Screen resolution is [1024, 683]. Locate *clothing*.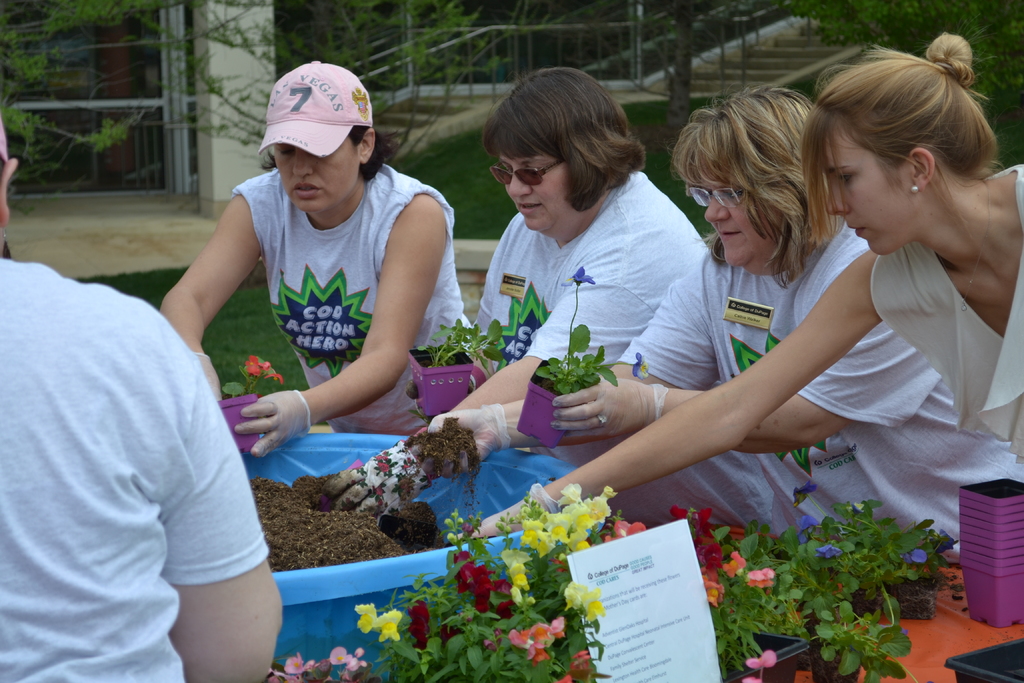
pyautogui.locateOnScreen(472, 165, 776, 536).
